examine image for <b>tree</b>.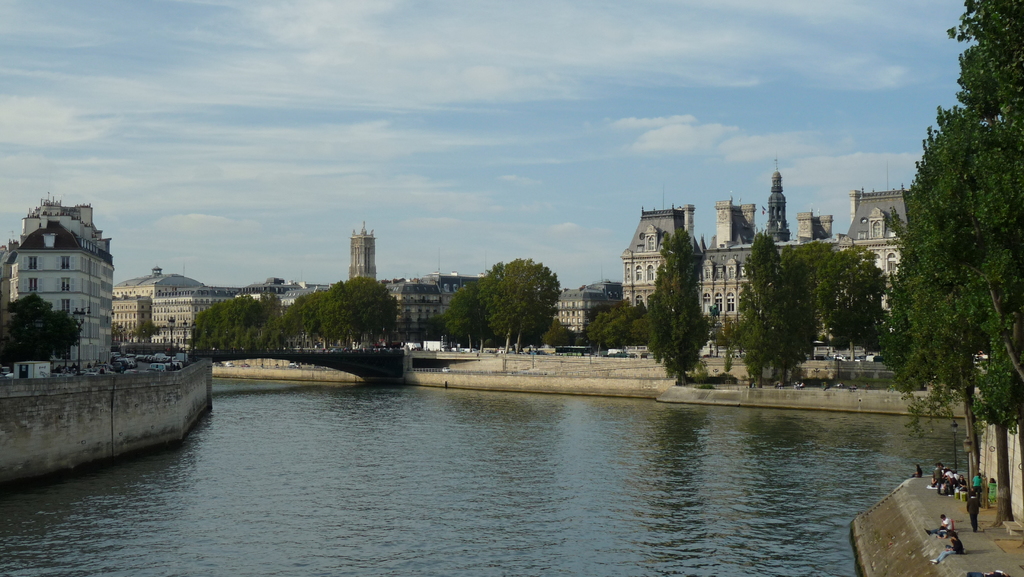
Examination result: box(793, 236, 835, 343).
